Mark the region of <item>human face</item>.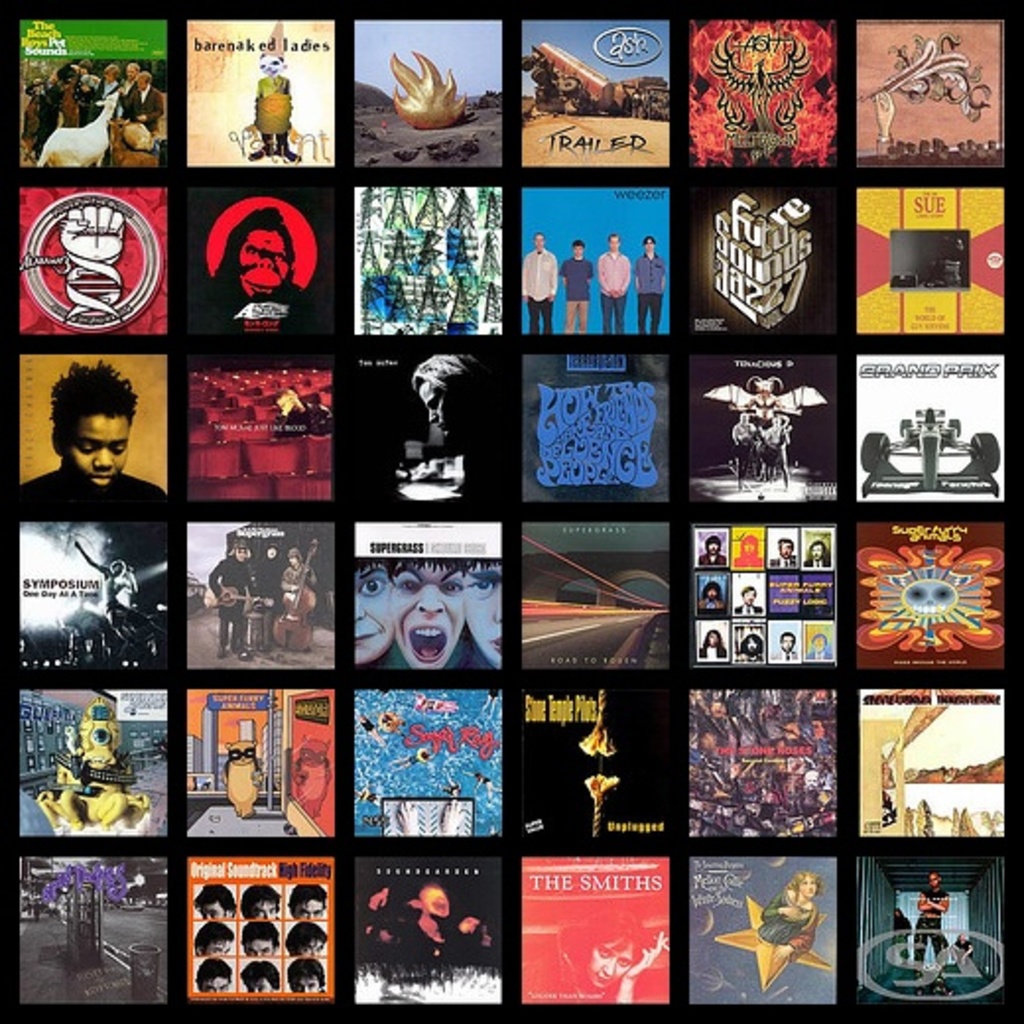
Region: [349,561,390,658].
